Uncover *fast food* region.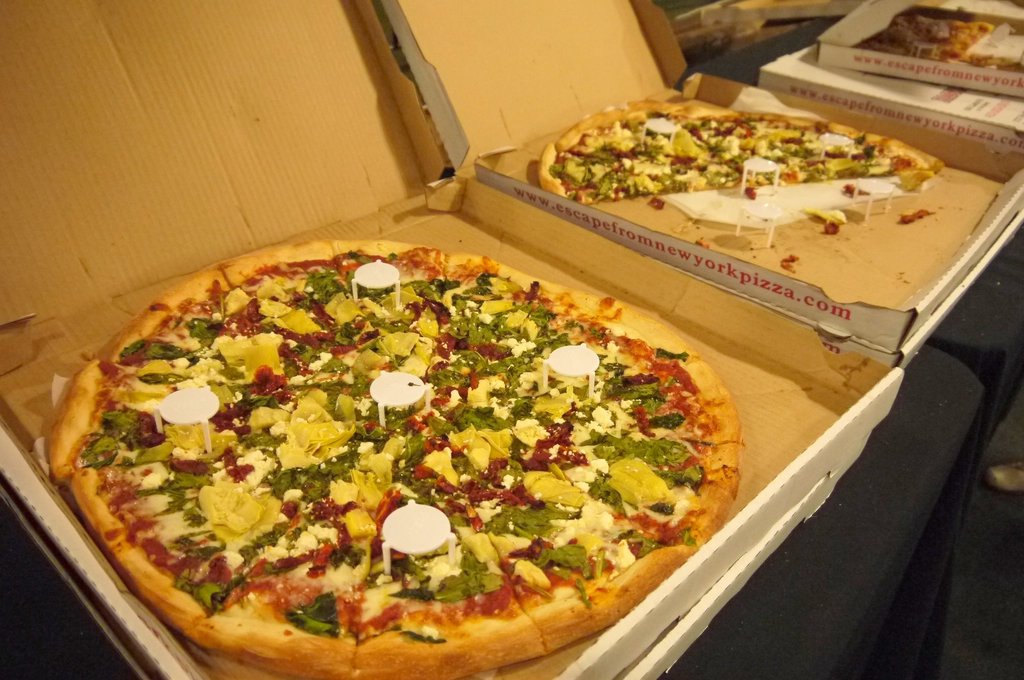
Uncovered: BBox(14, 189, 751, 672).
